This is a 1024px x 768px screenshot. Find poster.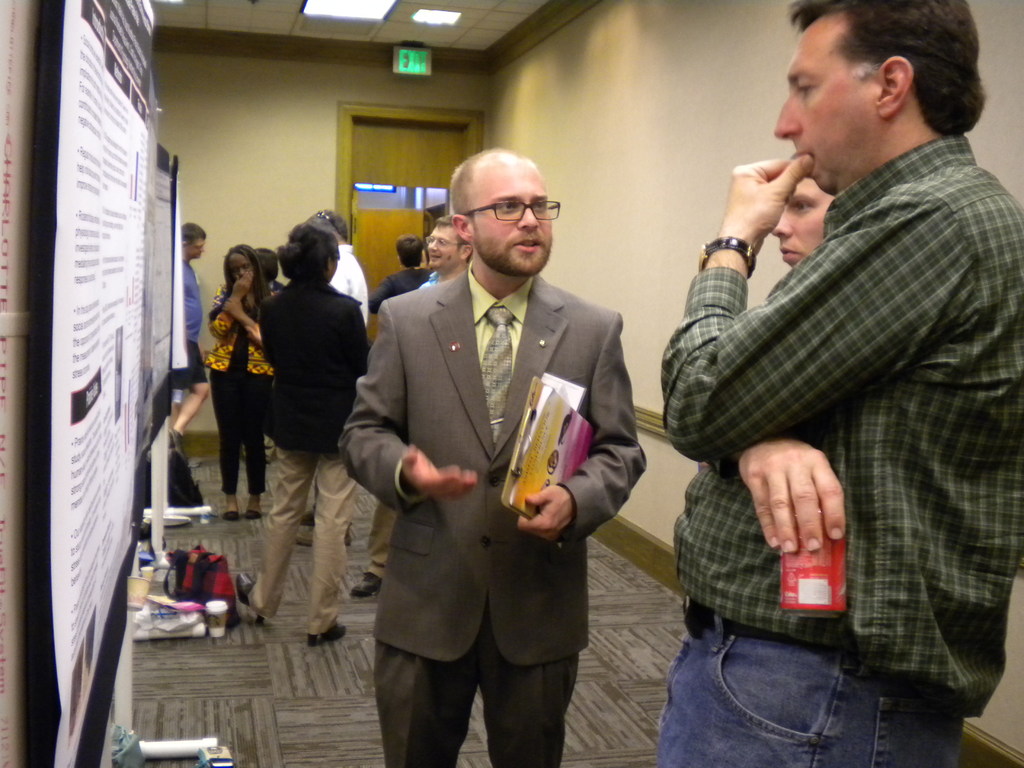
Bounding box: 137, 166, 177, 476.
